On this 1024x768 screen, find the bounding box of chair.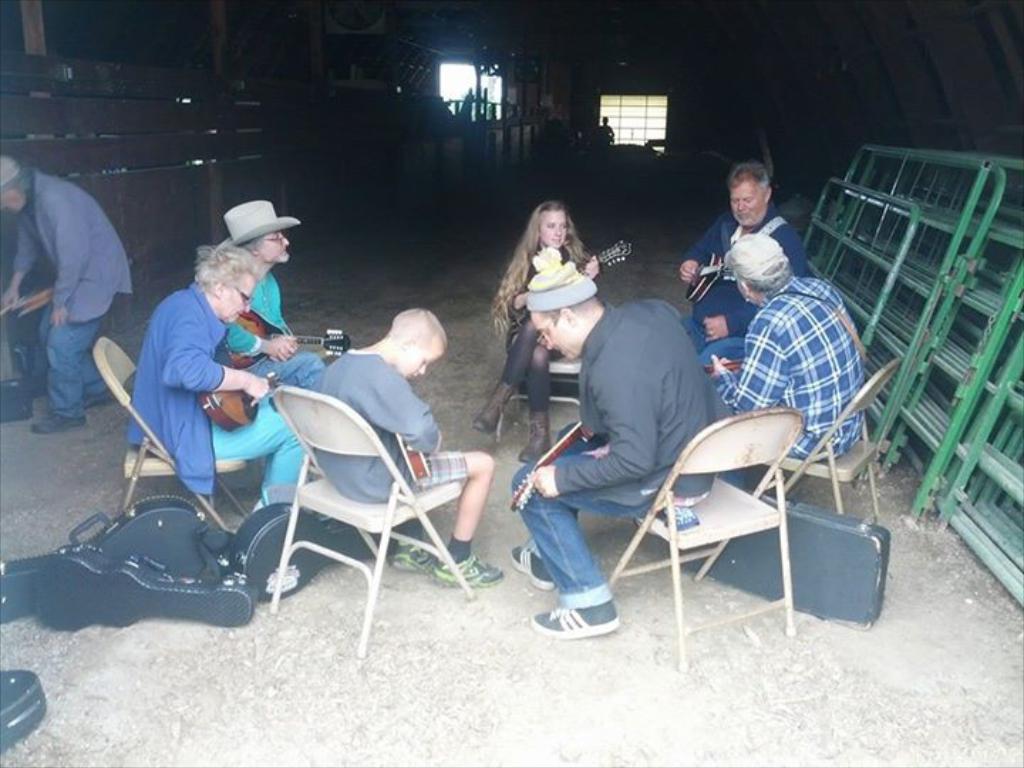
Bounding box: {"x1": 589, "y1": 393, "x2": 792, "y2": 650}.
